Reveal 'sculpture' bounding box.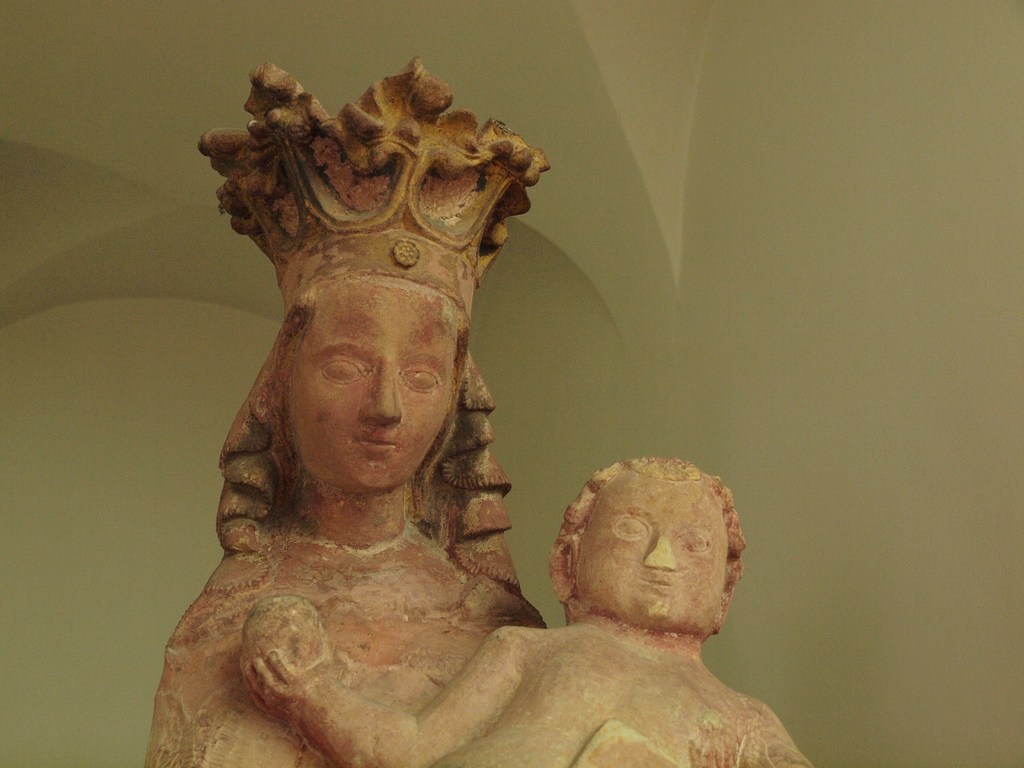
Revealed: region(235, 458, 808, 767).
